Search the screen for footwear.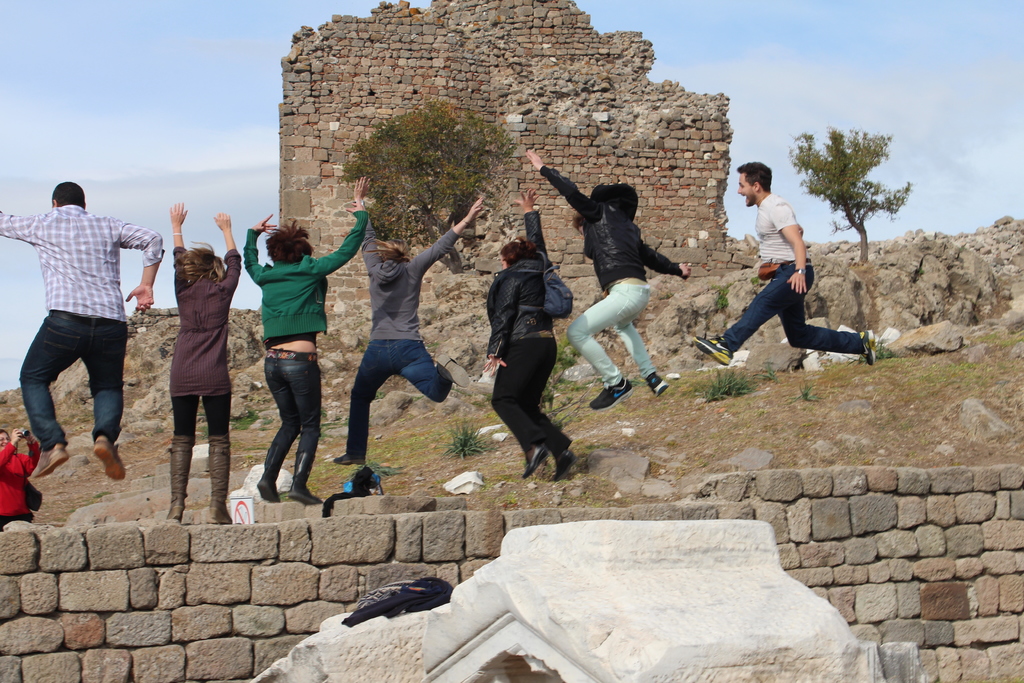
Found at box=[693, 336, 732, 365].
